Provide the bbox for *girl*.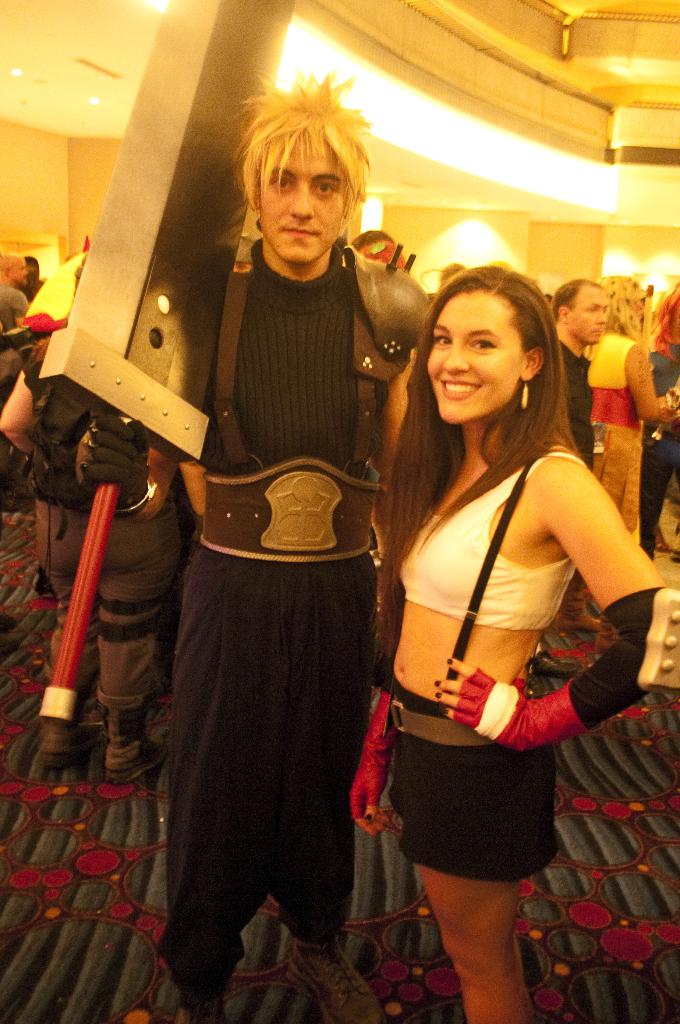
<bbox>582, 276, 679, 535</bbox>.
